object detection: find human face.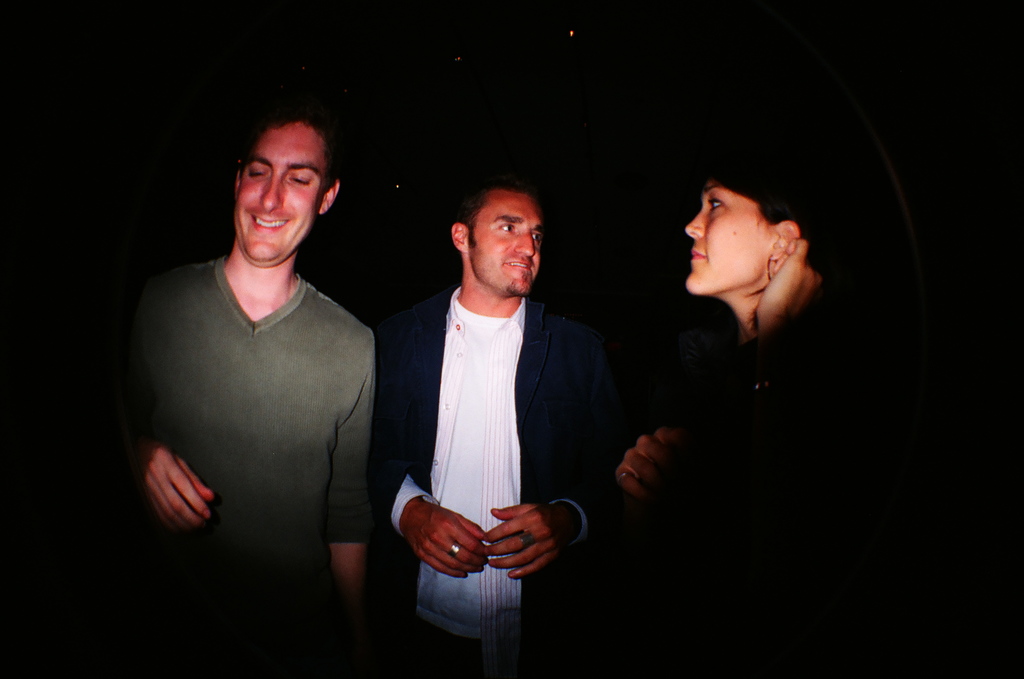
<region>472, 191, 542, 296</region>.
